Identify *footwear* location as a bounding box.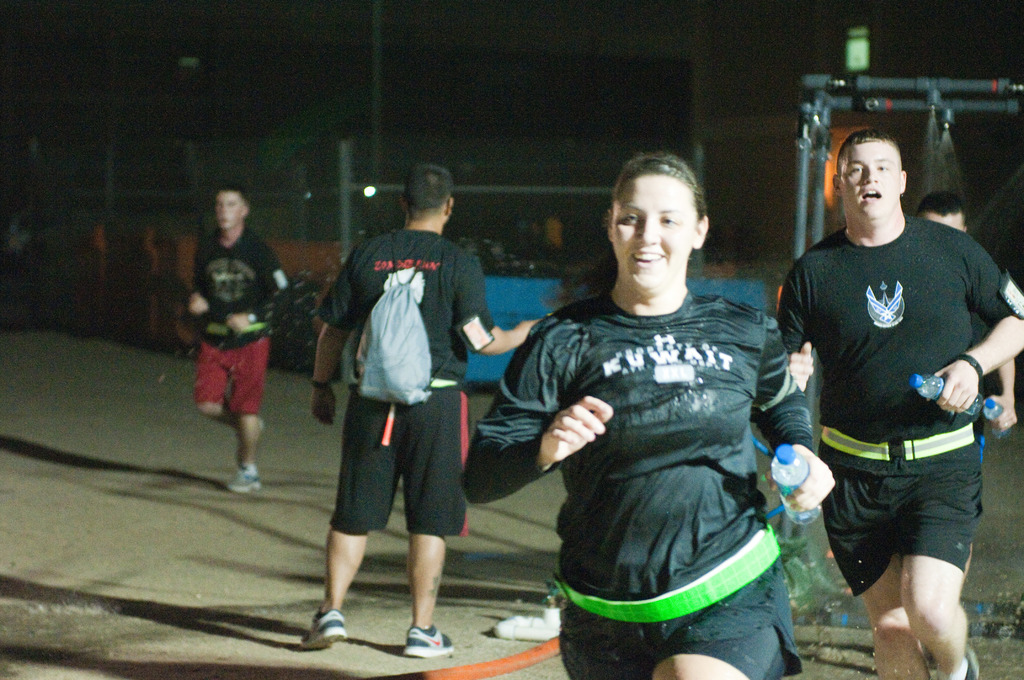
rect(226, 465, 261, 492).
